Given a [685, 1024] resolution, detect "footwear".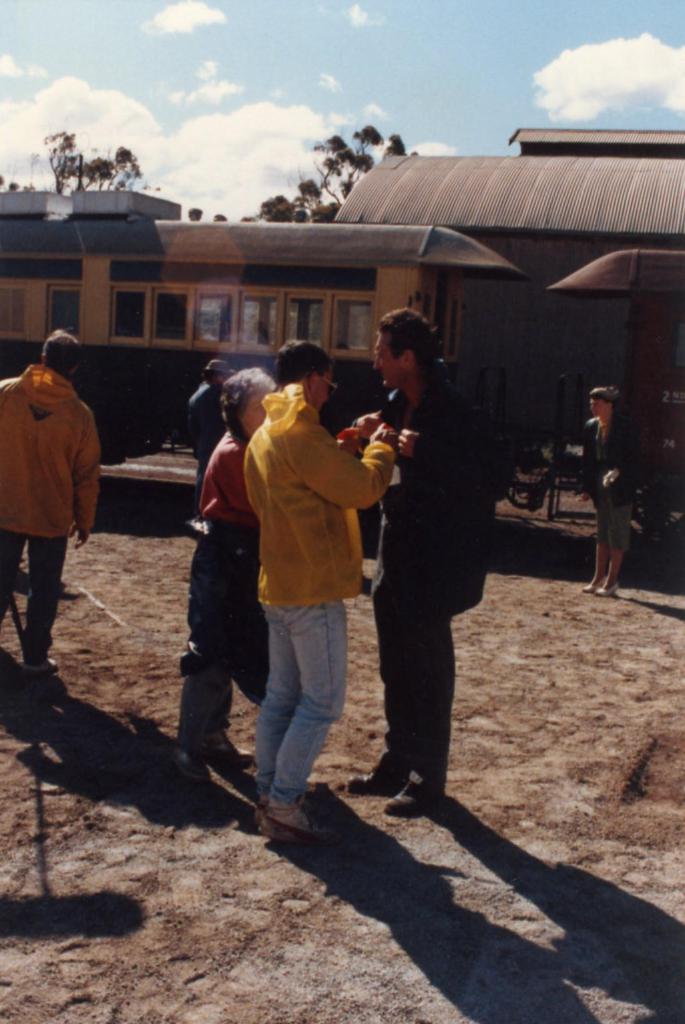
385:769:447:816.
